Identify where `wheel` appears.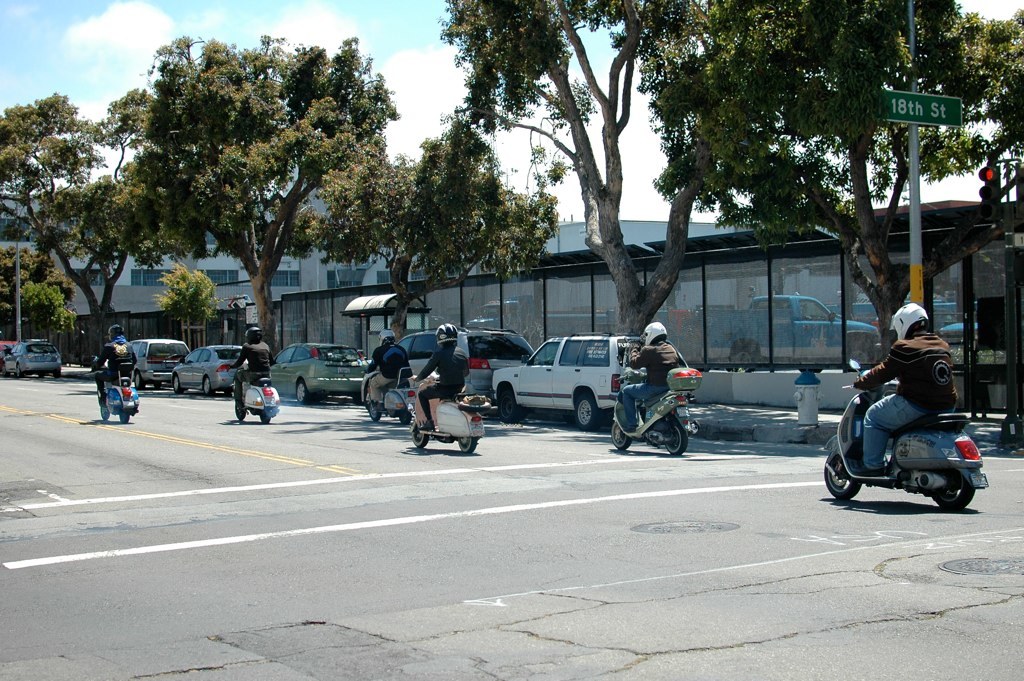
Appears at 725, 351, 755, 371.
